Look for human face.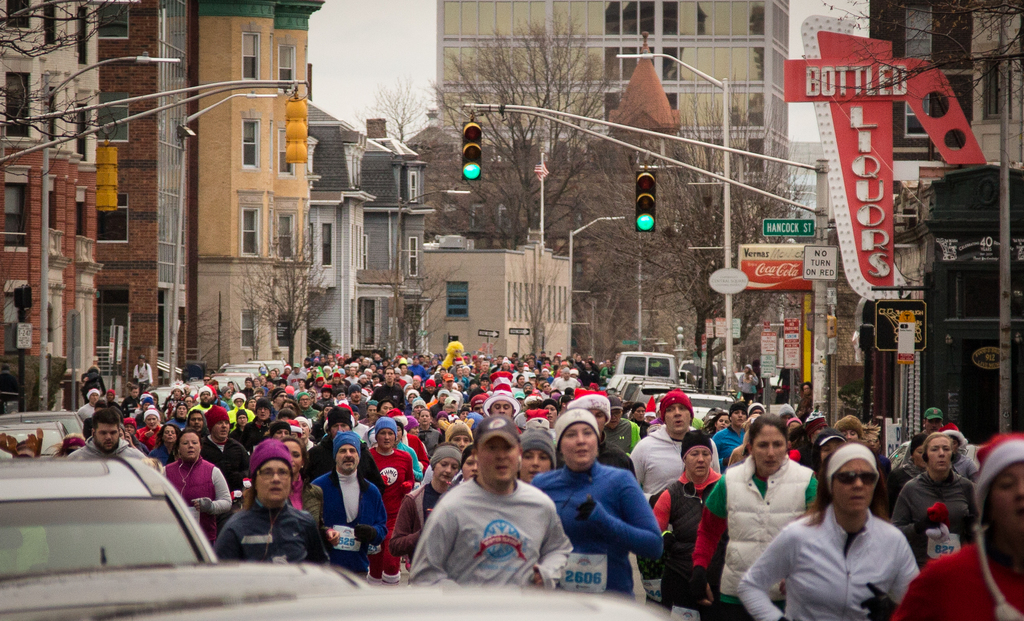
Found: bbox=(97, 425, 118, 451).
